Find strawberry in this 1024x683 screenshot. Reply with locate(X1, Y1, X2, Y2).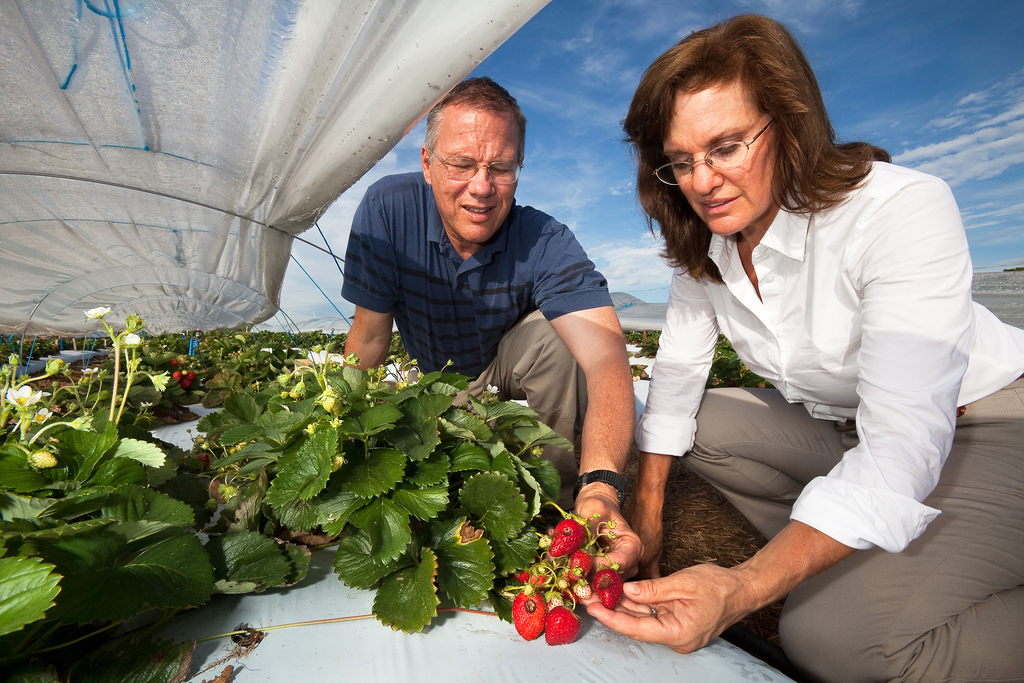
locate(172, 368, 179, 382).
